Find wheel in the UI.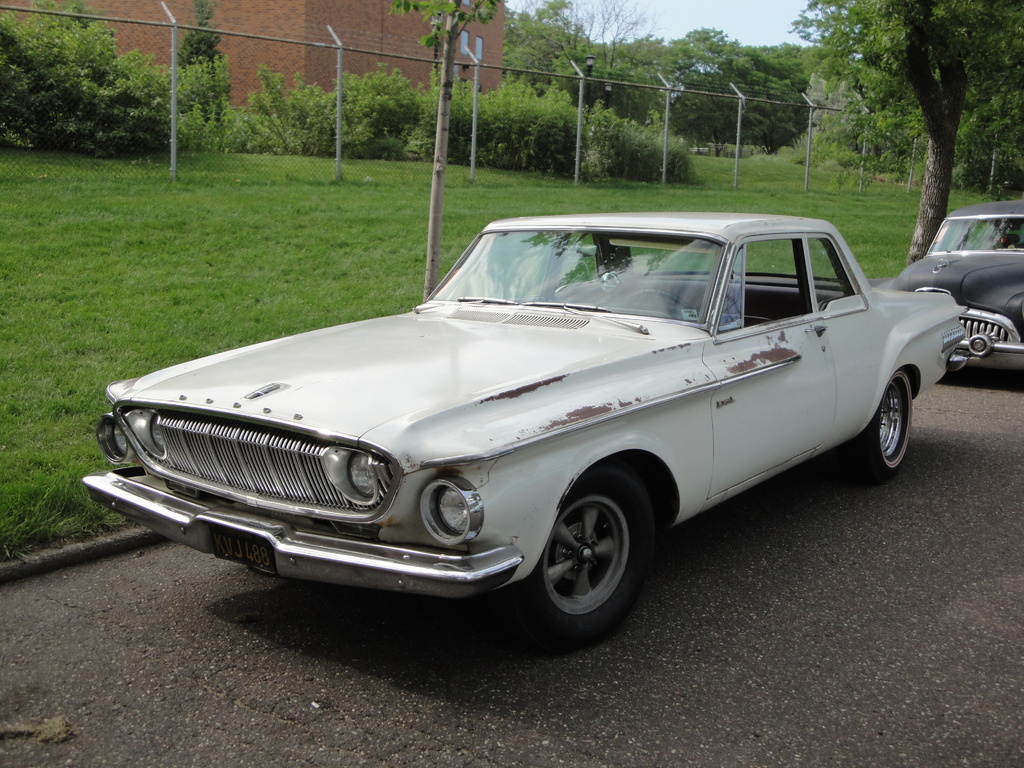
UI element at rect(620, 285, 697, 315).
